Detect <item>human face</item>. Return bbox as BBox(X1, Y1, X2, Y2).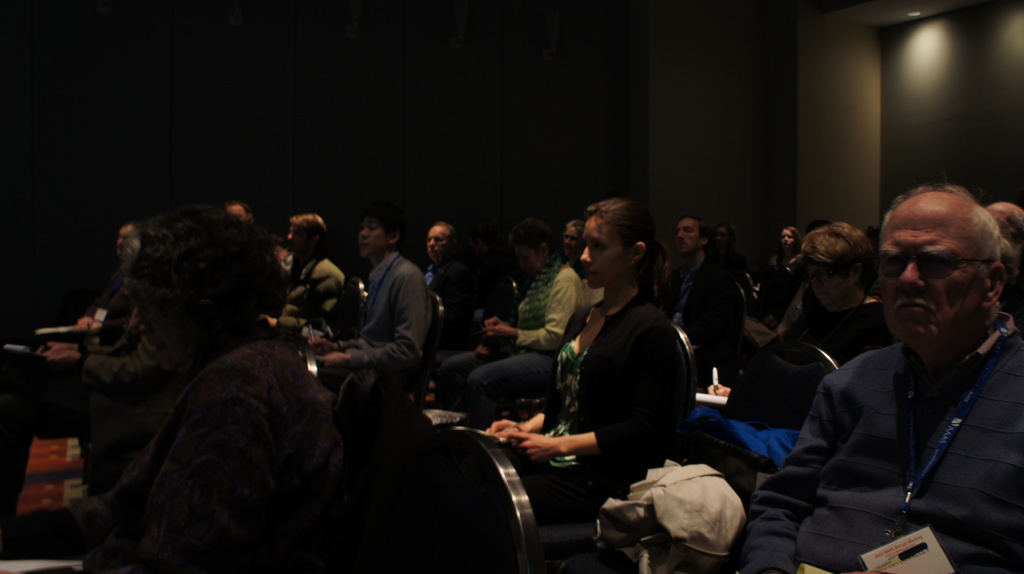
BBox(518, 243, 539, 267).
